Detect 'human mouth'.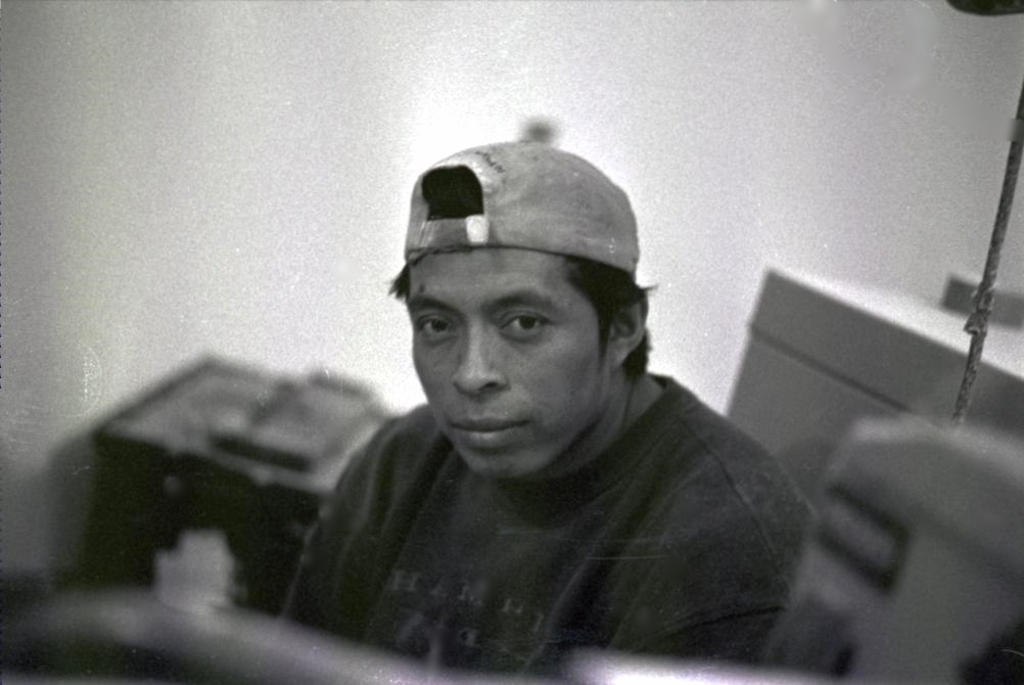
Detected at {"left": 452, "top": 415, "right": 532, "bottom": 444}.
